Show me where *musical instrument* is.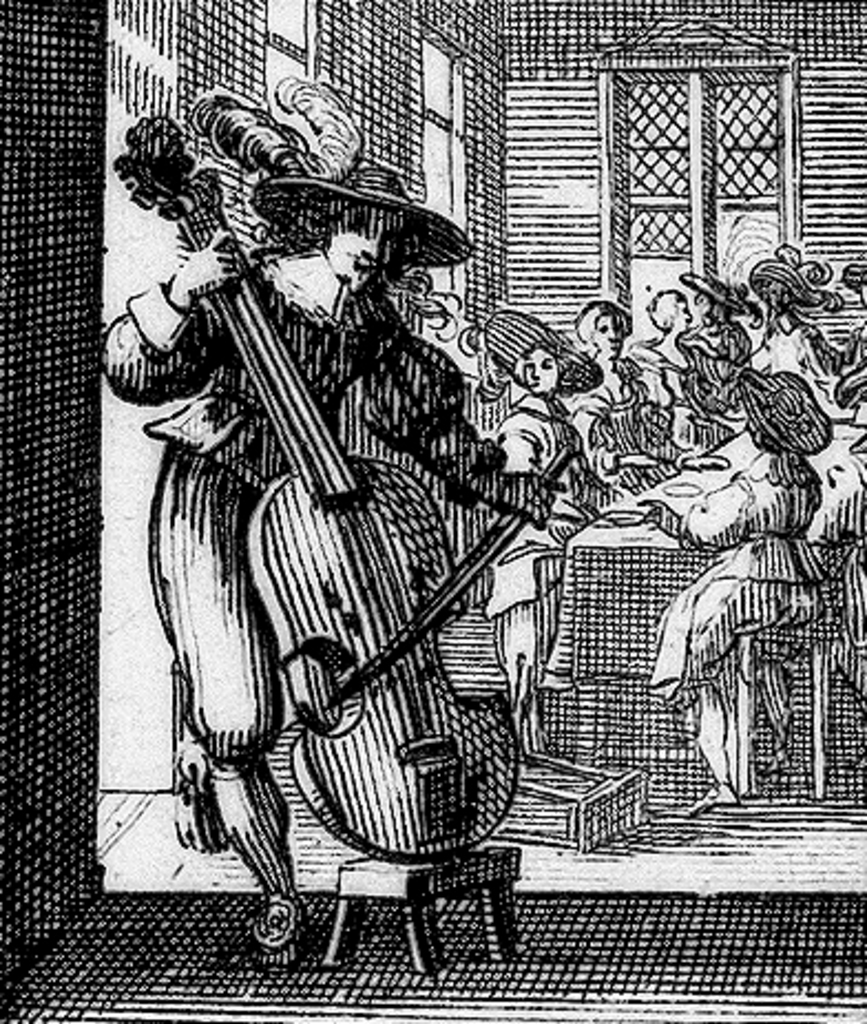
*musical instrument* is at l=126, t=126, r=498, b=845.
